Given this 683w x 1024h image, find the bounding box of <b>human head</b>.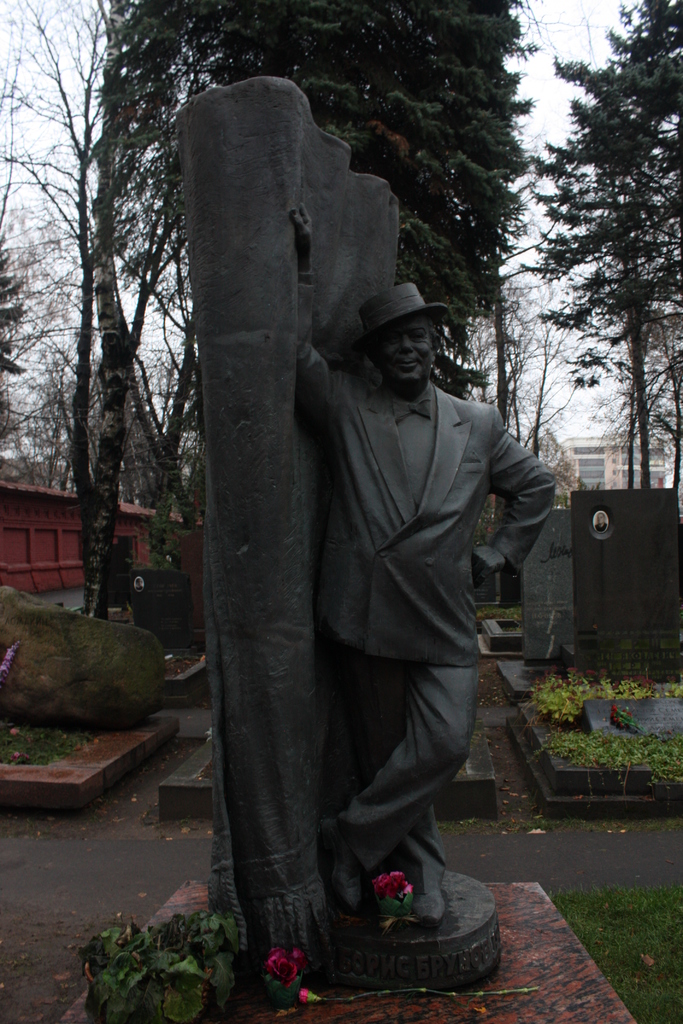
{"left": 365, "top": 281, "right": 453, "bottom": 400}.
